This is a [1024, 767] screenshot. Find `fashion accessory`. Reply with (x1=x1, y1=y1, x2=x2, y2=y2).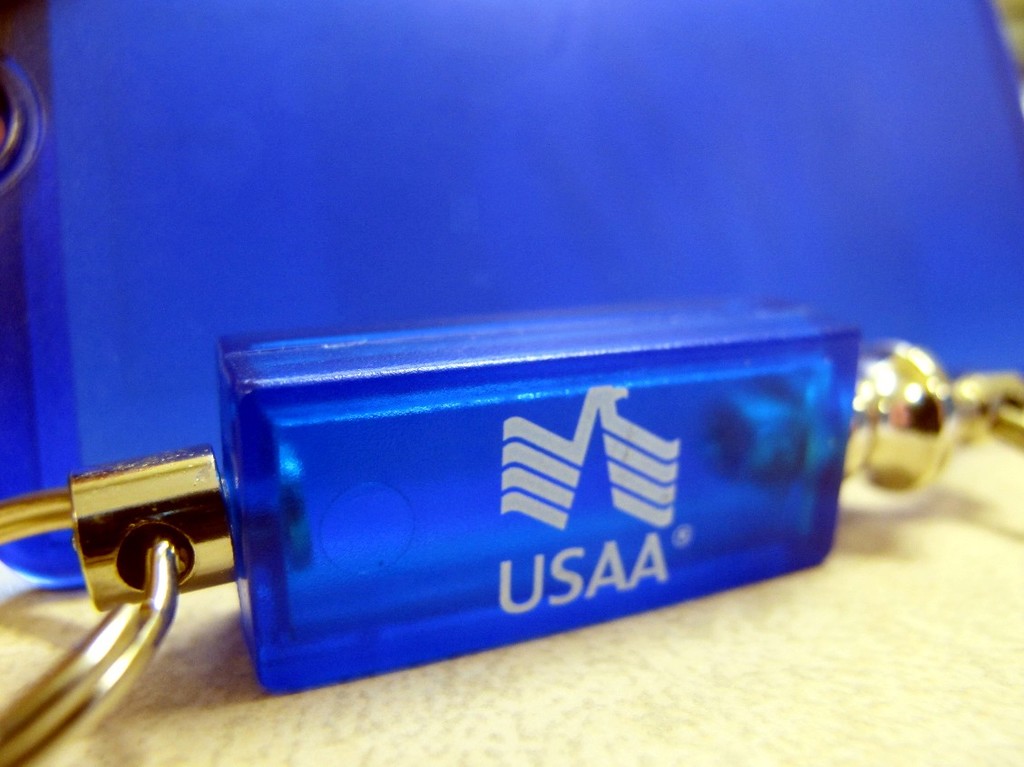
(x1=0, y1=279, x2=1023, y2=766).
